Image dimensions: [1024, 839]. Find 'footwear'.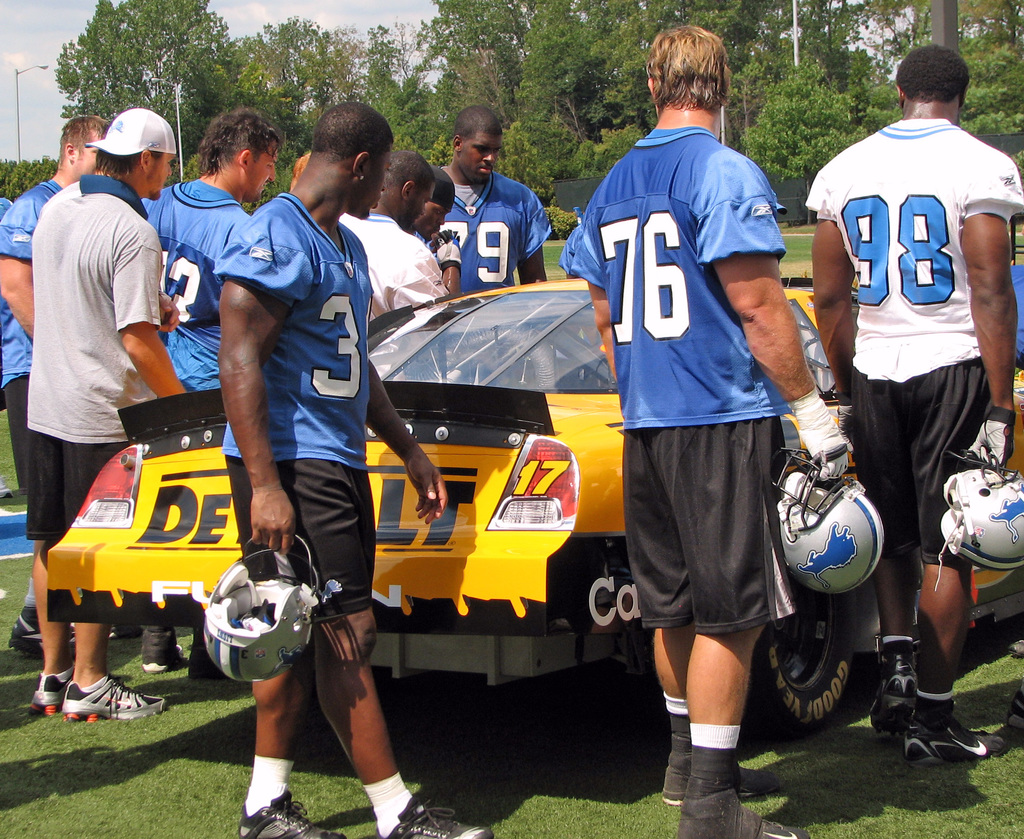
Rect(8, 607, 79, 655).
